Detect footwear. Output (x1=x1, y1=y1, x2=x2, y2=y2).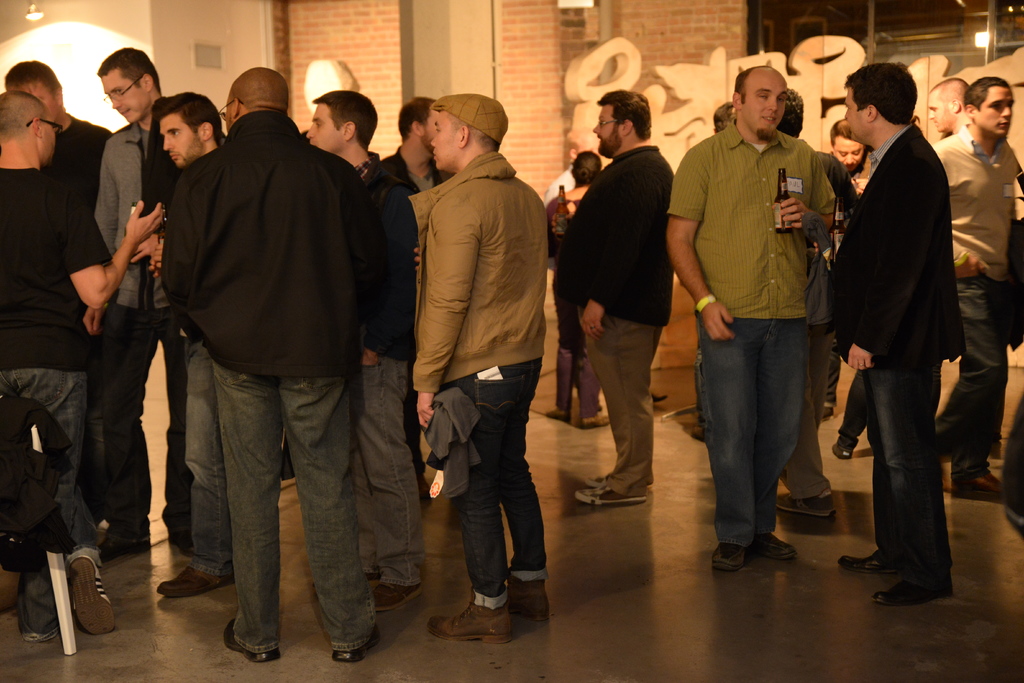
(x1=747, y1=536, x2=801, y2=563).
